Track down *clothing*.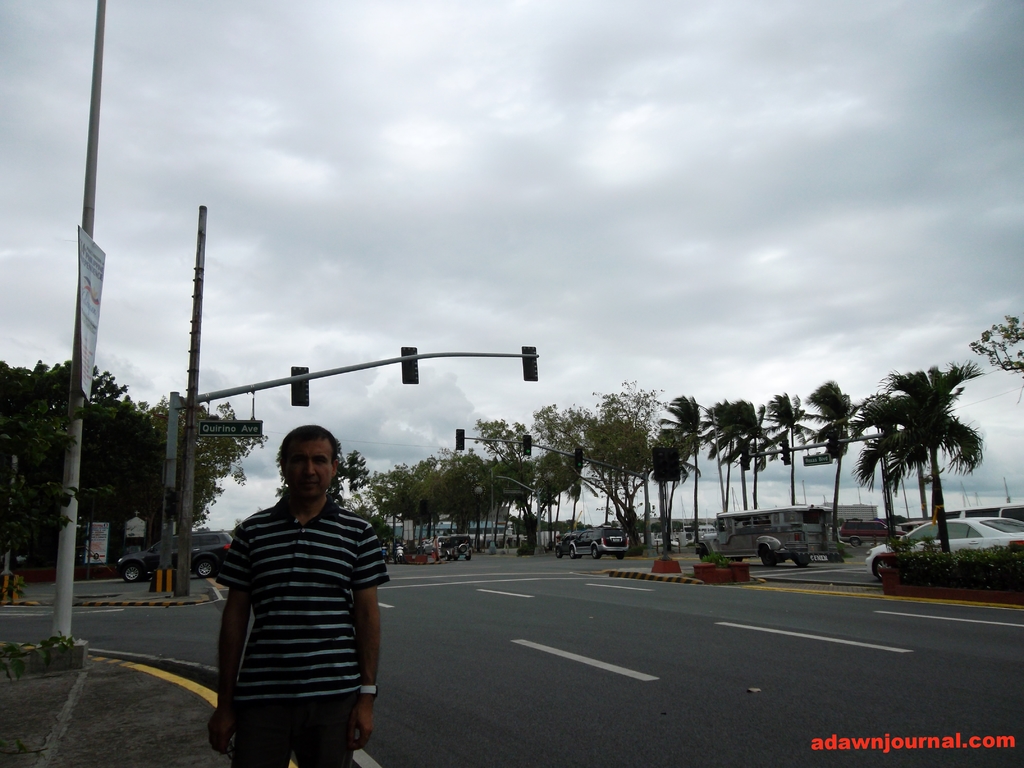
Tracked to bbox=(228, 703, 355, 767).
